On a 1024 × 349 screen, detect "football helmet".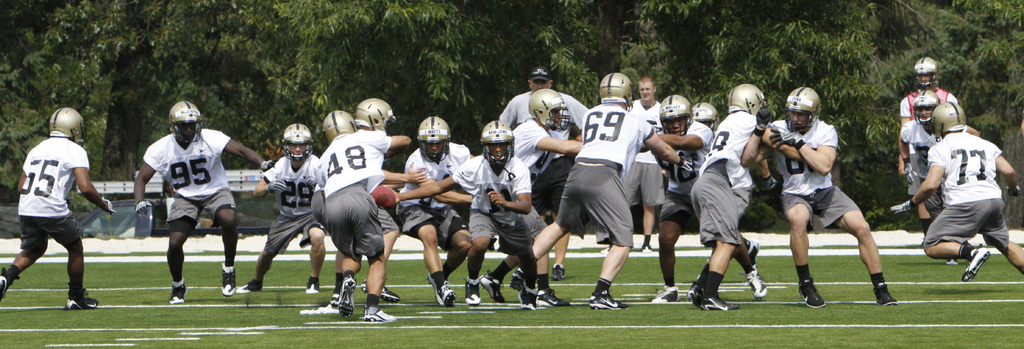
<bbox>47, 106, 85, 144</bbox>.
